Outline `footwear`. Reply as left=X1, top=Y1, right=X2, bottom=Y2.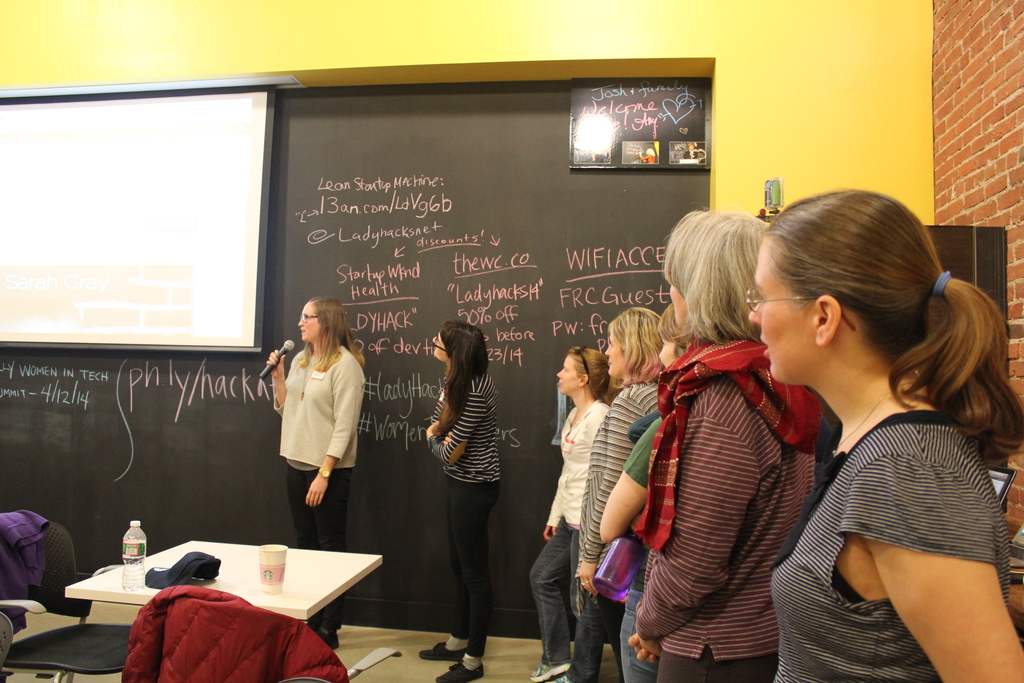
left=434, top=662, right=488, bottom=682.
